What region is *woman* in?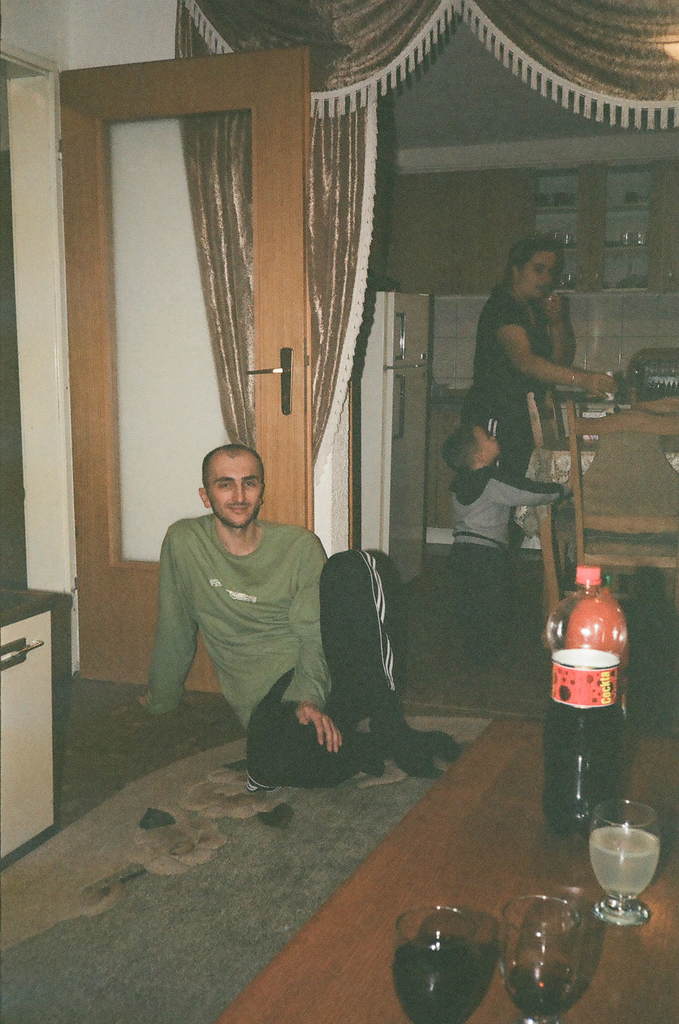
452:229:609:533.
